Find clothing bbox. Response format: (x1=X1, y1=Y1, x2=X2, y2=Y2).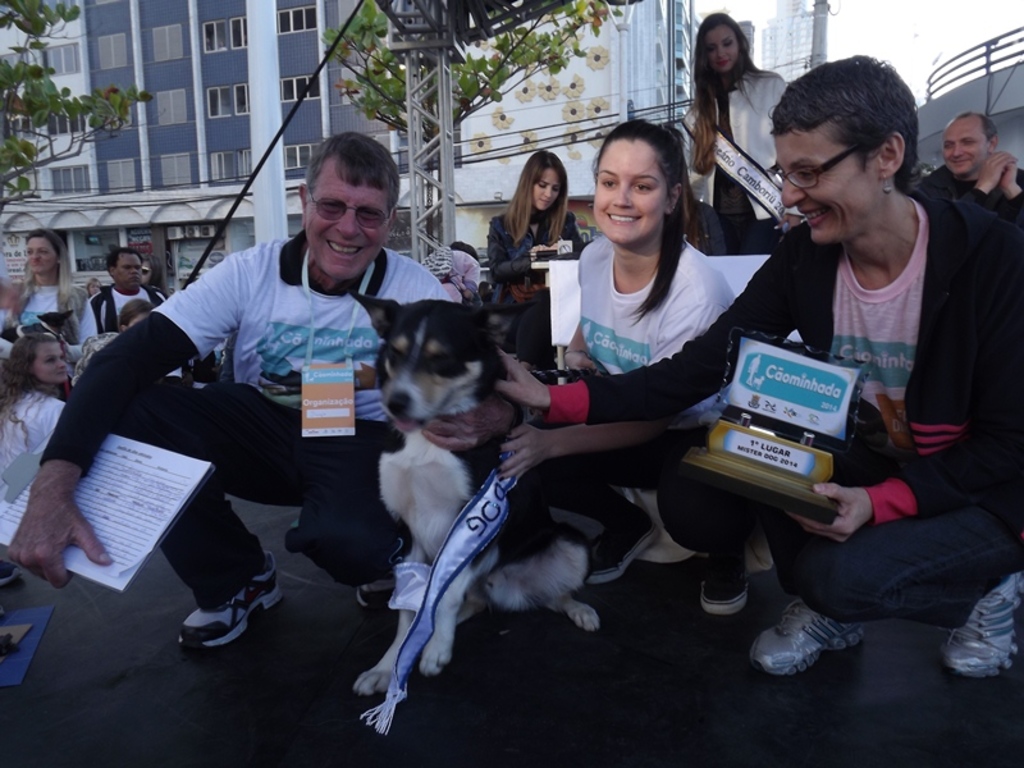
(x1=681, y1=65, x2=783, y2=253).
